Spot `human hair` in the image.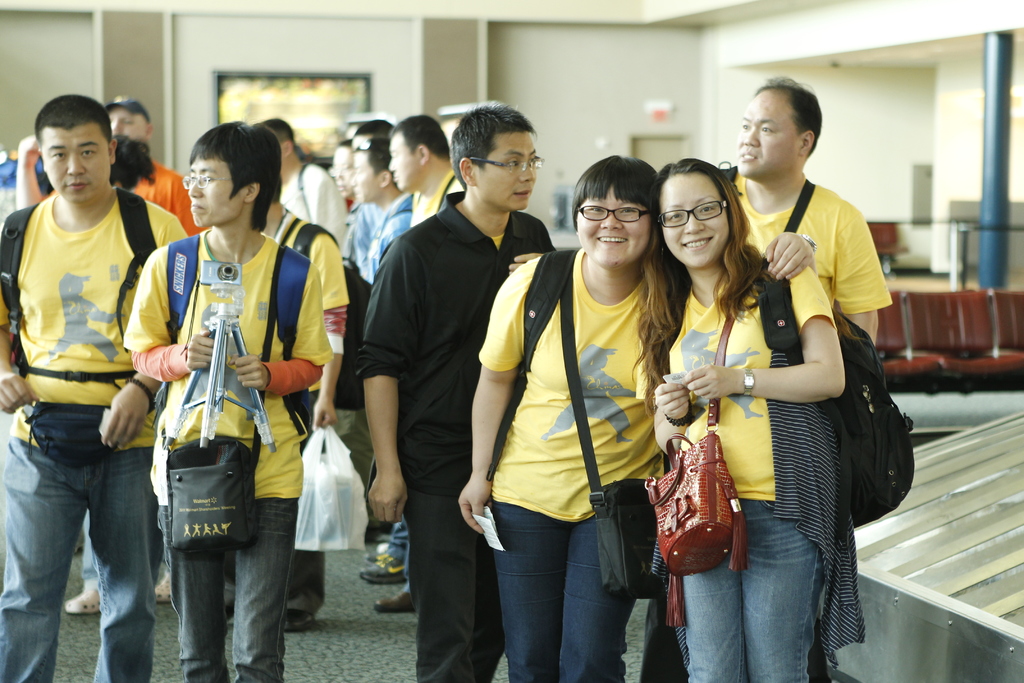
`human hair` found at crop(354, 136, 401, 190).
